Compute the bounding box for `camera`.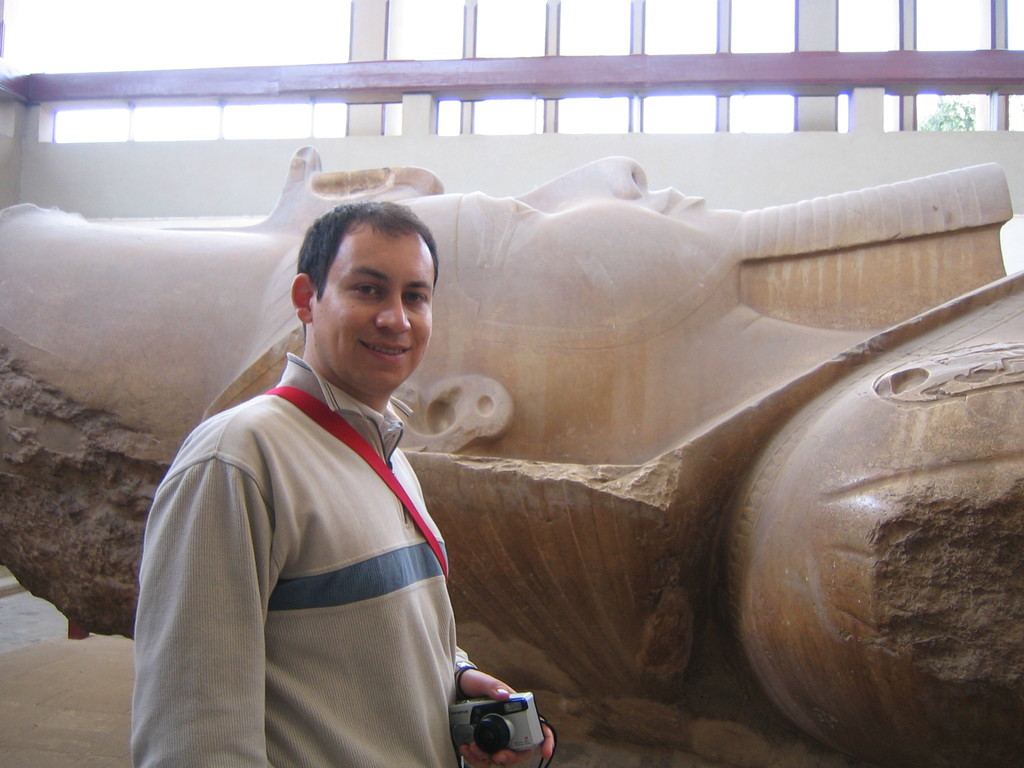
box(447, 689, 546, 756).
